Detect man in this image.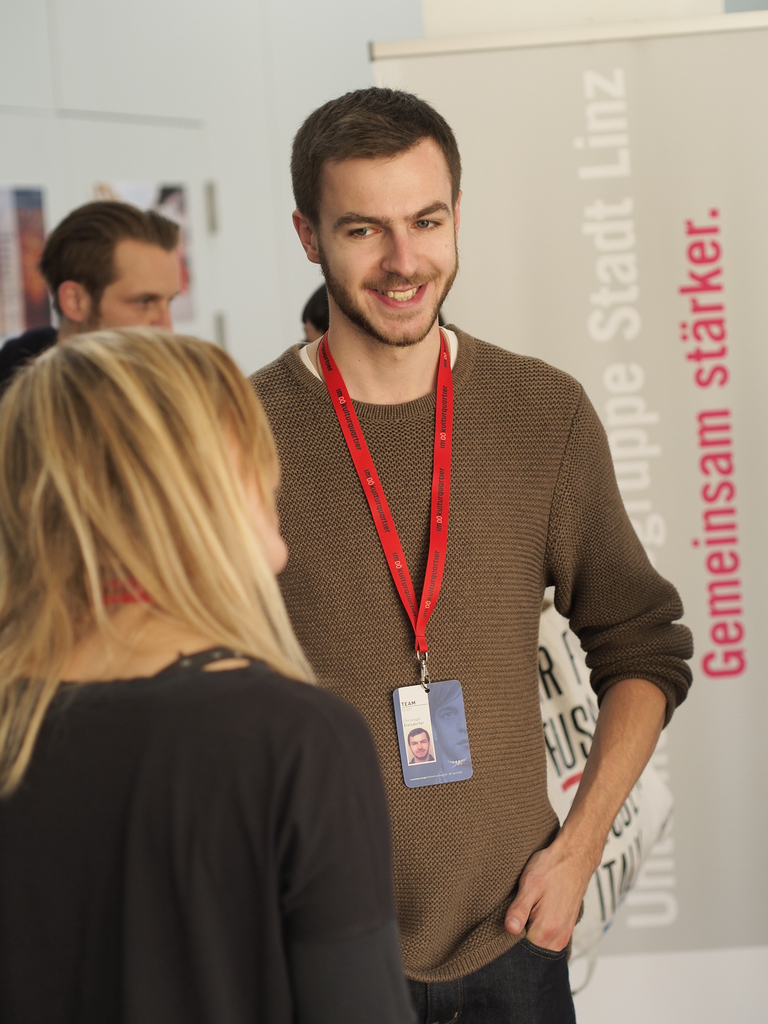
Detection: BBox(0, 198, 186, 389).
